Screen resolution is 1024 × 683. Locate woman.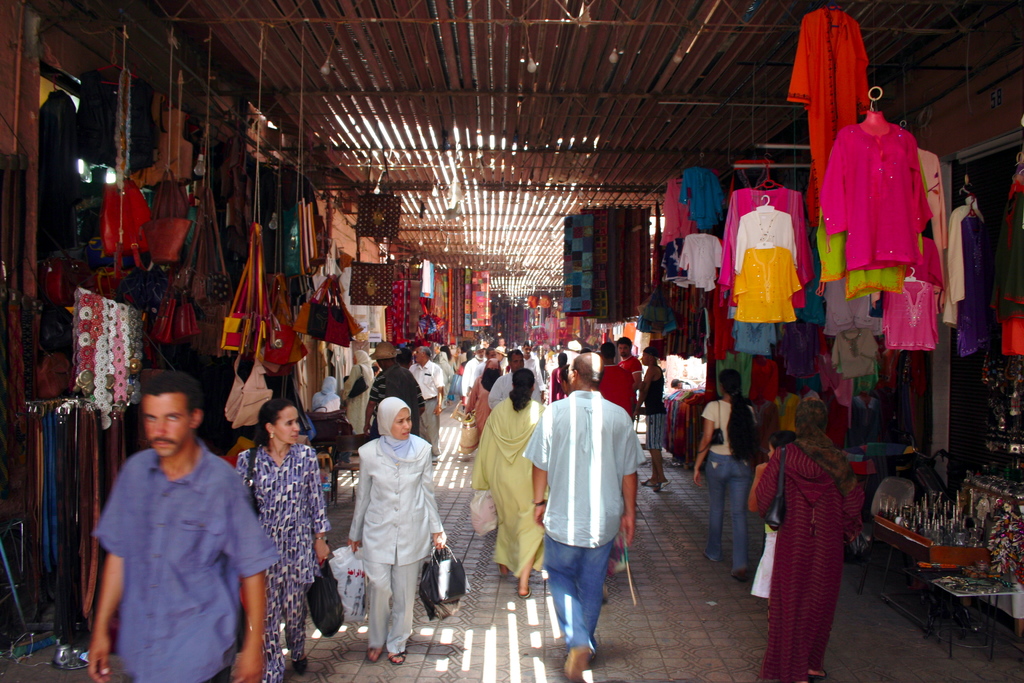
box=[554, 350, 564, 395].
